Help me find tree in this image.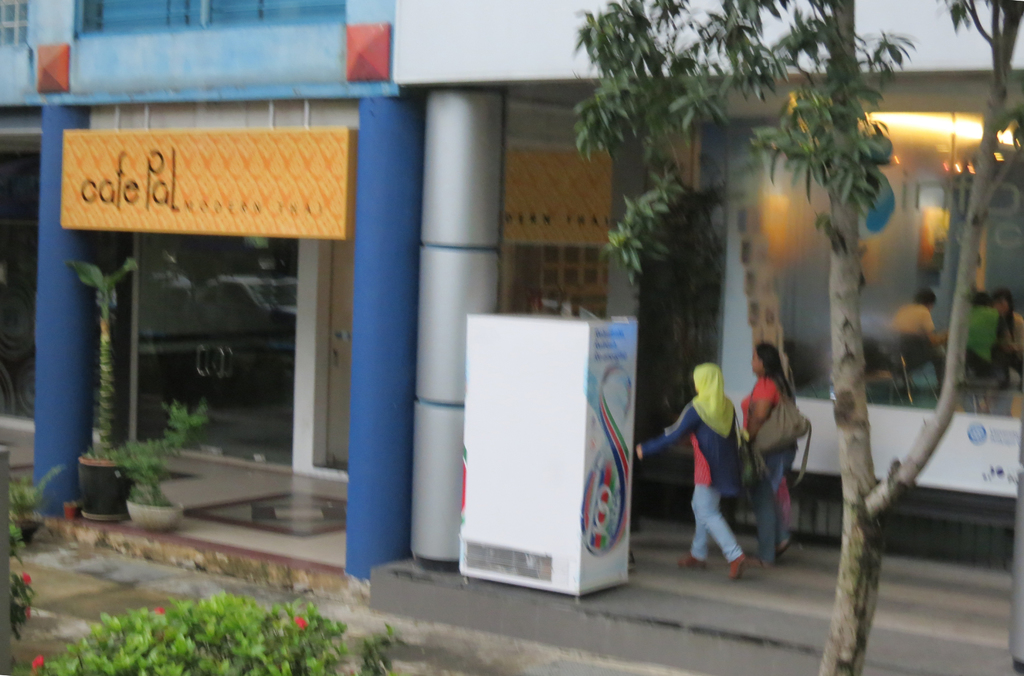
Found it: (left=568, top=0, right=1023, bottom=675).
